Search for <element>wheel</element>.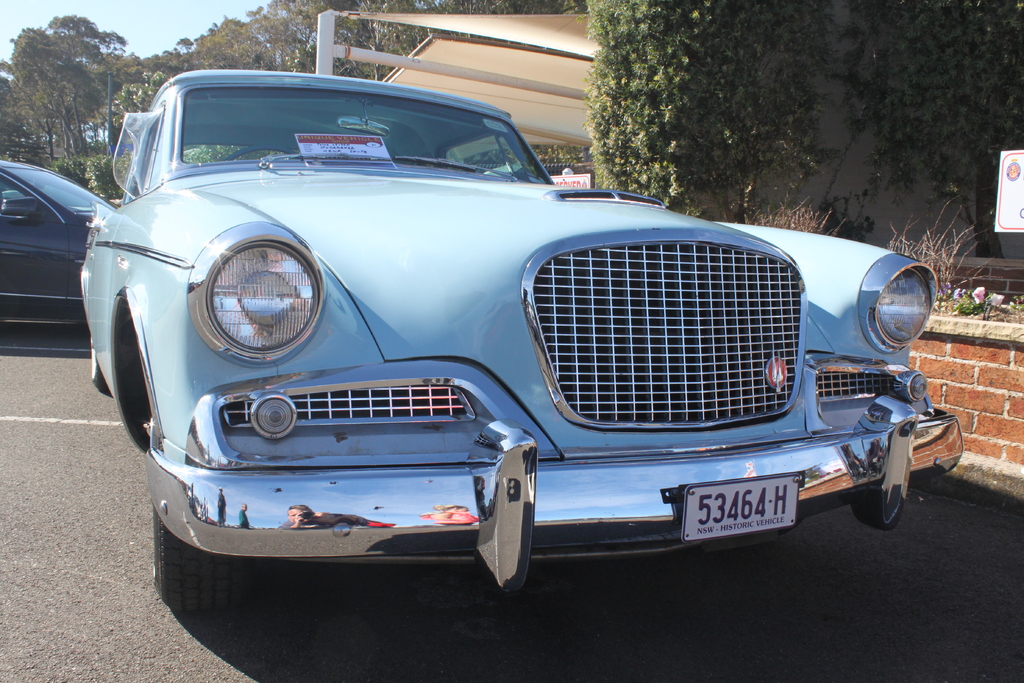
Found at {"x1": 150, "y1": 386, "x2": 240, "y2": 611}.
